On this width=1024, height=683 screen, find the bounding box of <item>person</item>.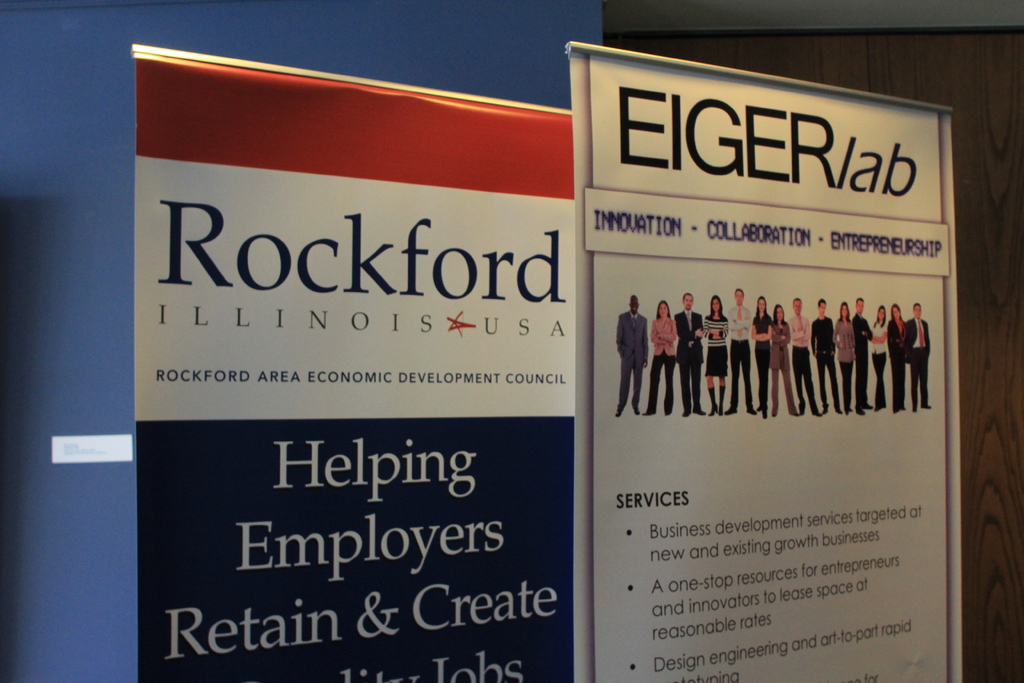
Bounding box: locate(706, 297, 728, 418).
